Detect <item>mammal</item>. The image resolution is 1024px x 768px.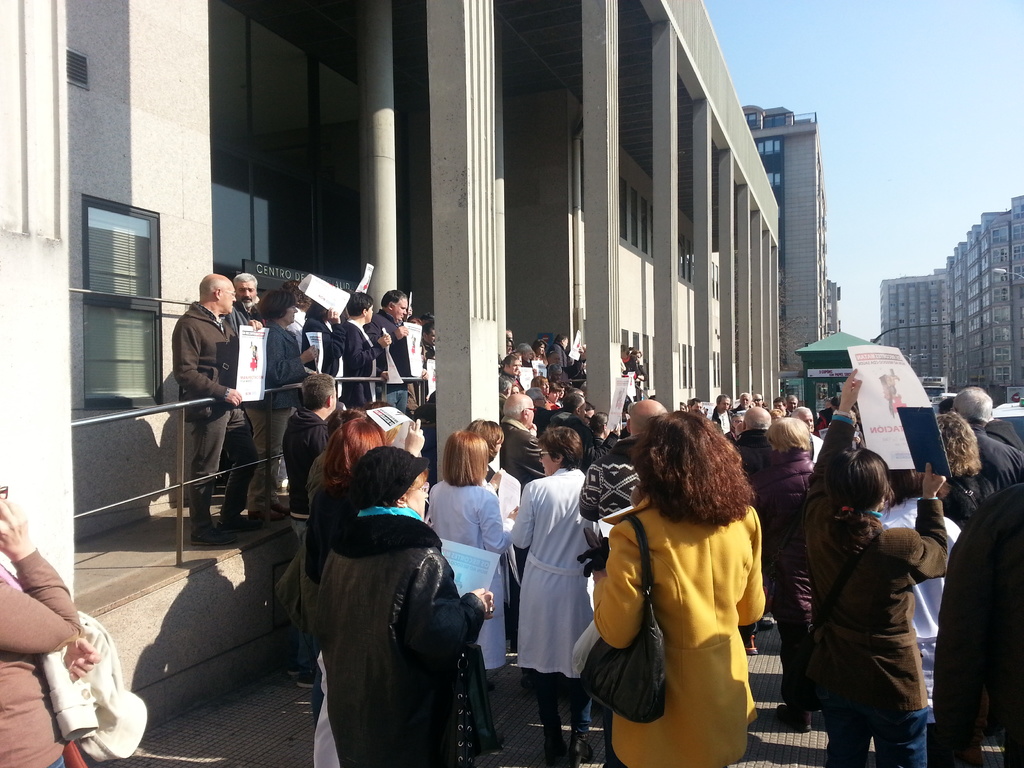
(797, 367, 956, 767).
